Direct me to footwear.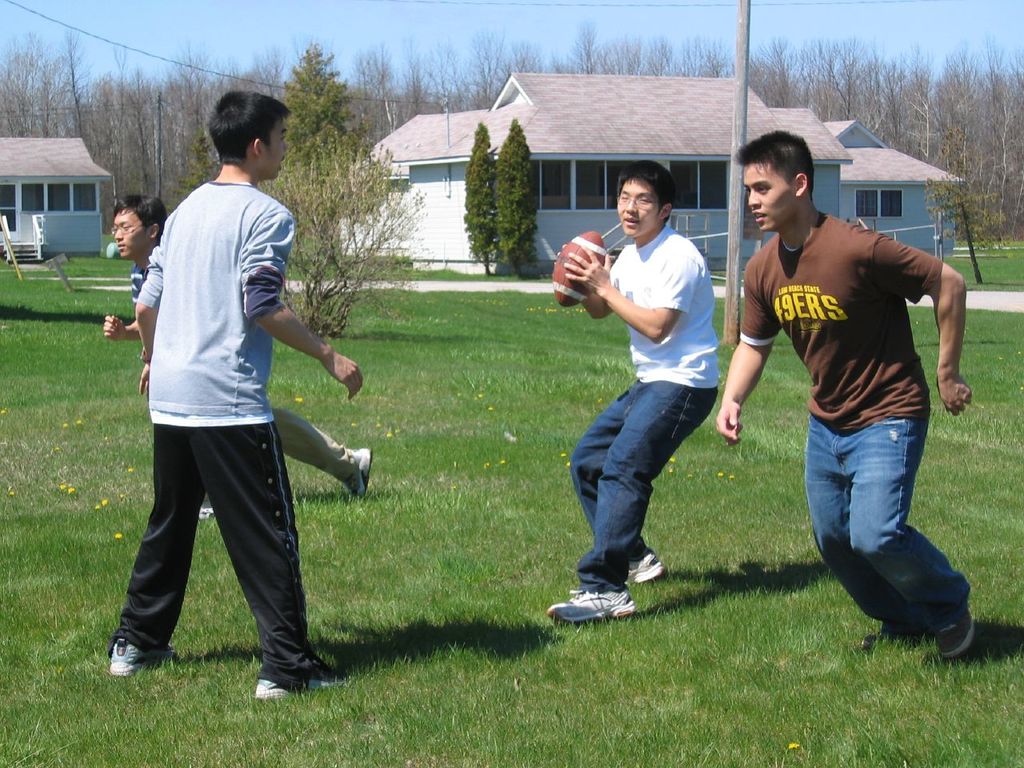
Direction: 251/653/369/701.
